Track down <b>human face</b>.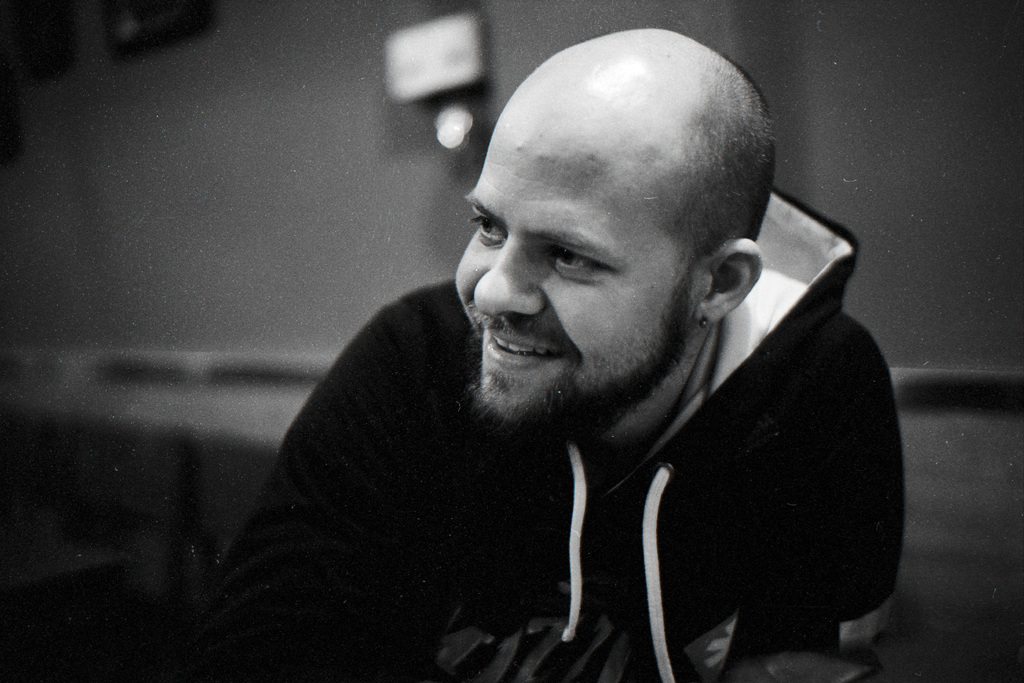
Tracked to 439 95 701 444.
